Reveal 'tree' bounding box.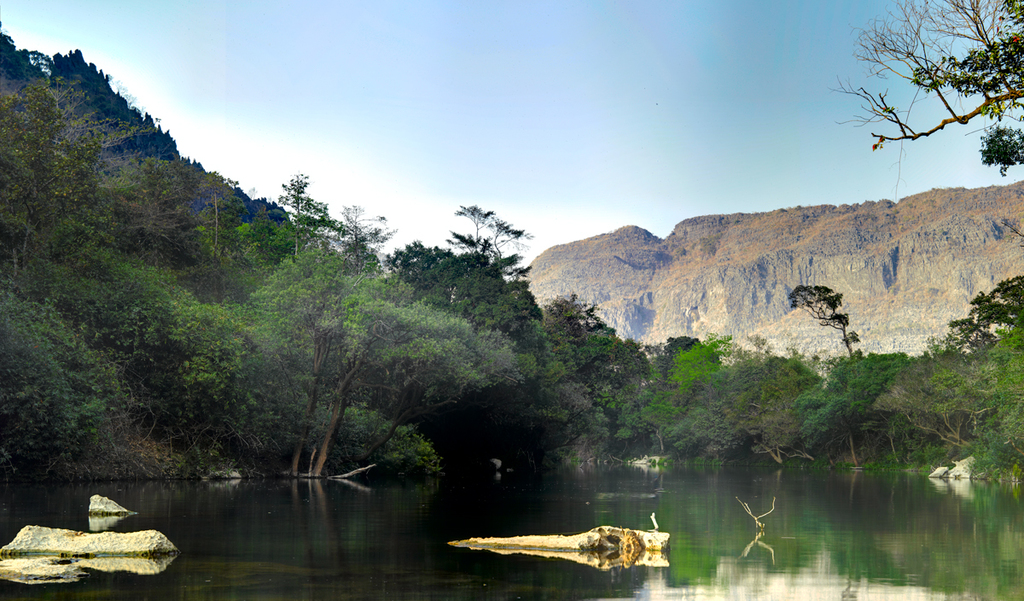
Revealed: (869,347,972,448).
